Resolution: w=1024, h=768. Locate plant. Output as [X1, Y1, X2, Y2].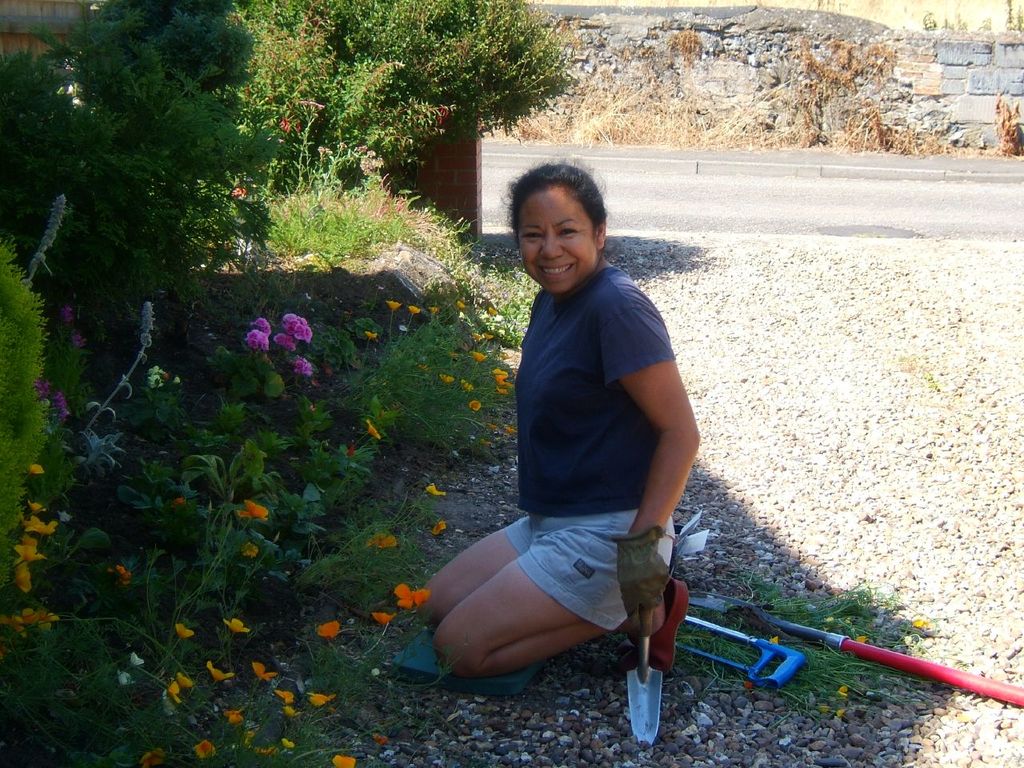
[0, 607, 405, 767].
